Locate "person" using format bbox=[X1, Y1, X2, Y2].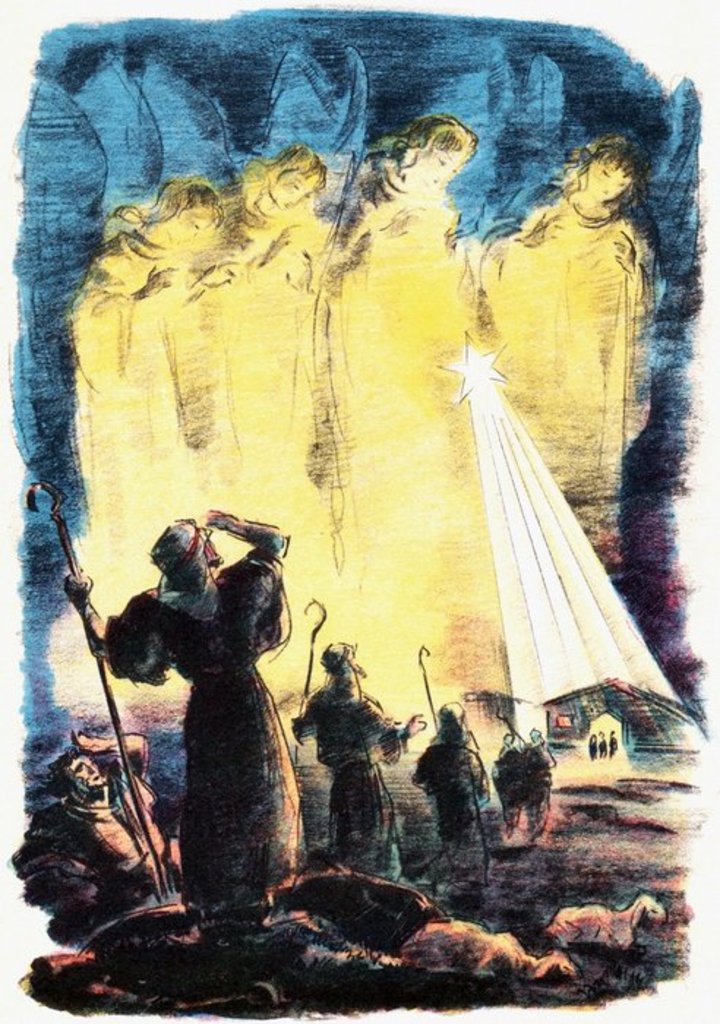
bbox=[88, 497, 304, 967].
